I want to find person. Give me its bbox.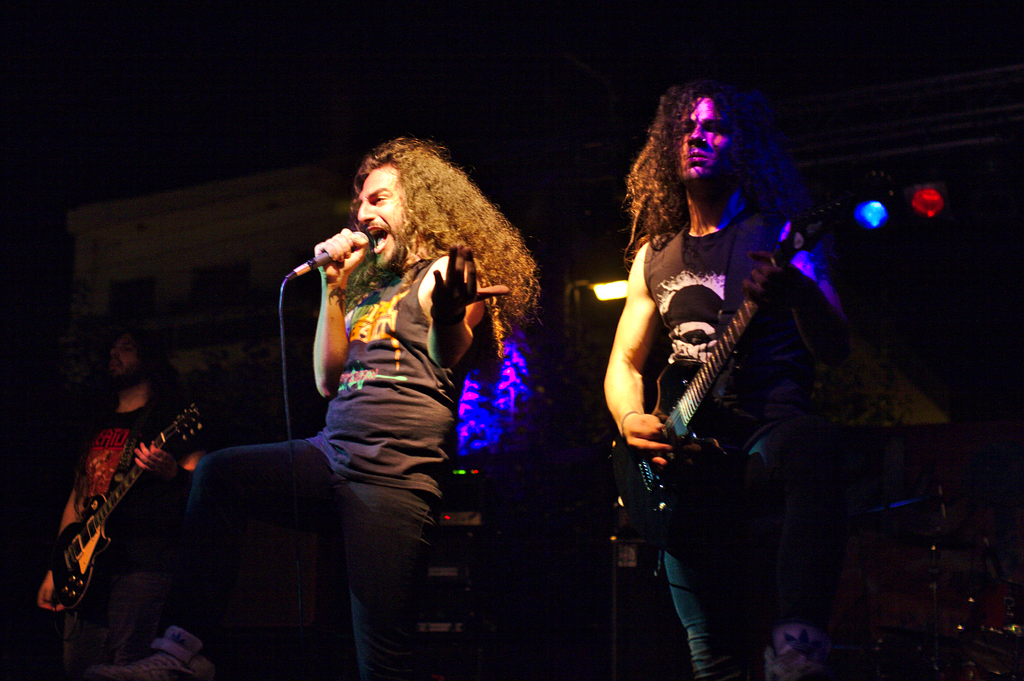
[x1=95, y1=135, x2=535, y2=680].
